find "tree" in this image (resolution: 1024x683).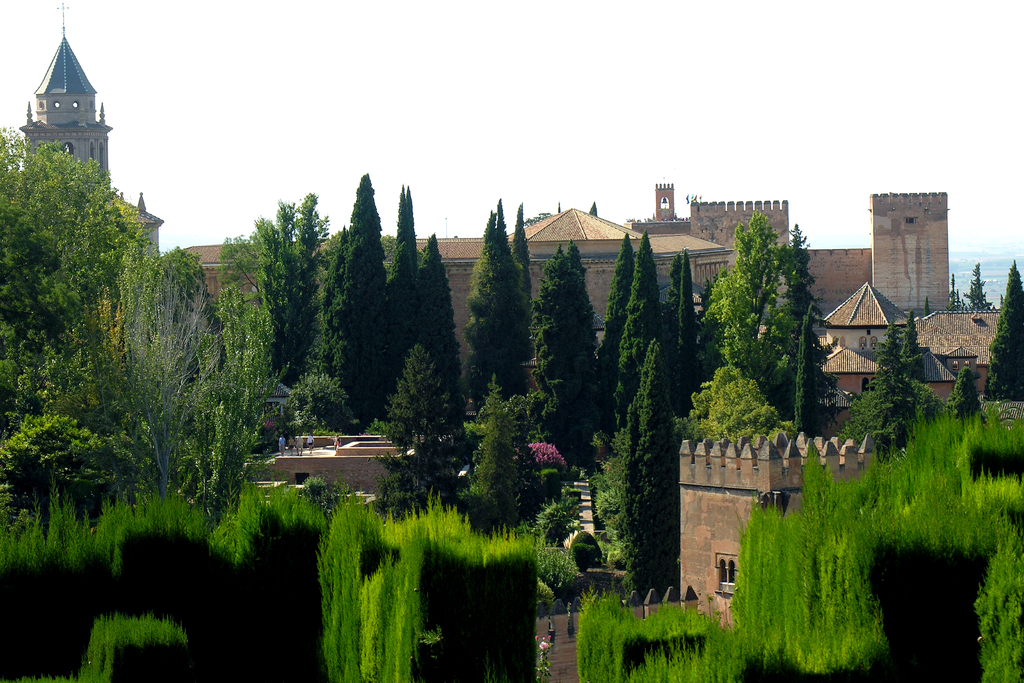
bbox(981, 256, 1023, 409).
